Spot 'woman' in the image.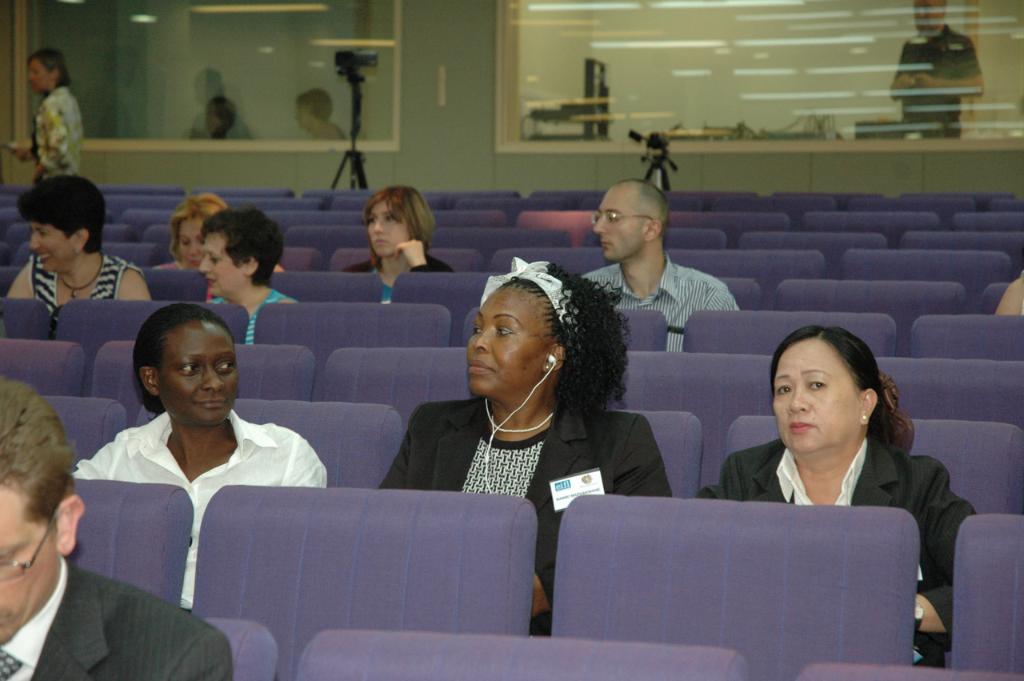
'woman' found at 195,210,298,351.
